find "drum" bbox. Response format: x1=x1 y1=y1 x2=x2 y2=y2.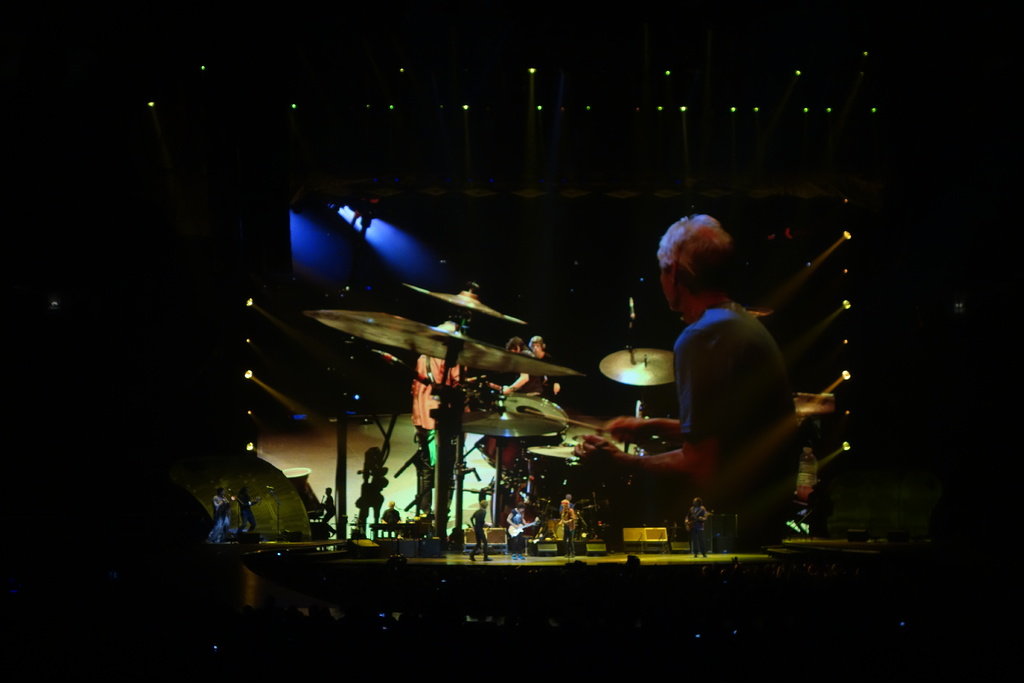
x1=18 y1=132 x2=1023 y2=644.
